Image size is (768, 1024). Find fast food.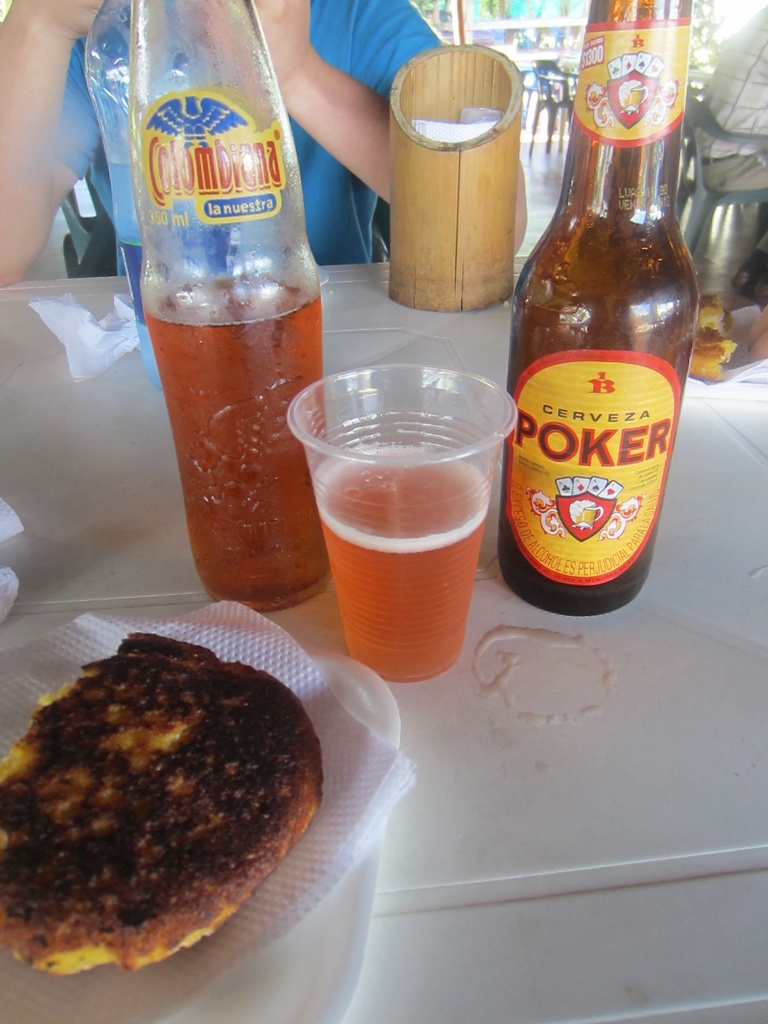
left=0, top=634, right=331, bottom=979.
